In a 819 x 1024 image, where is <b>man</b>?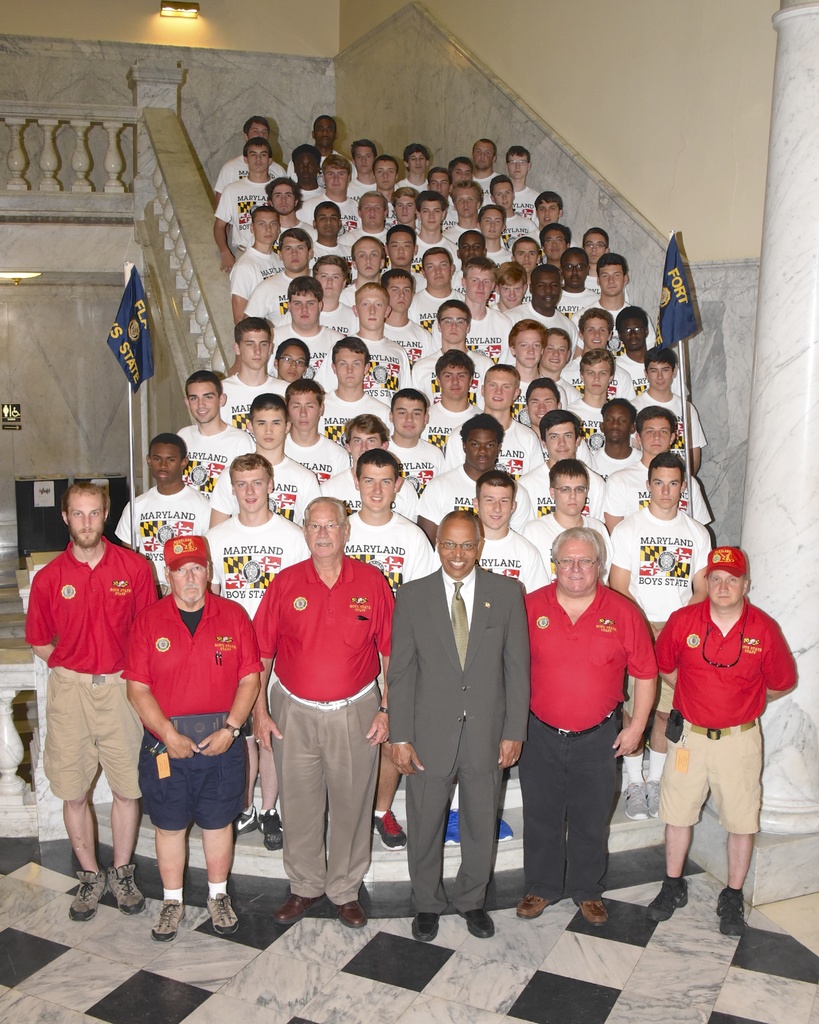
pyautogui.locateOnScreen(332, 444, 440, 844).
